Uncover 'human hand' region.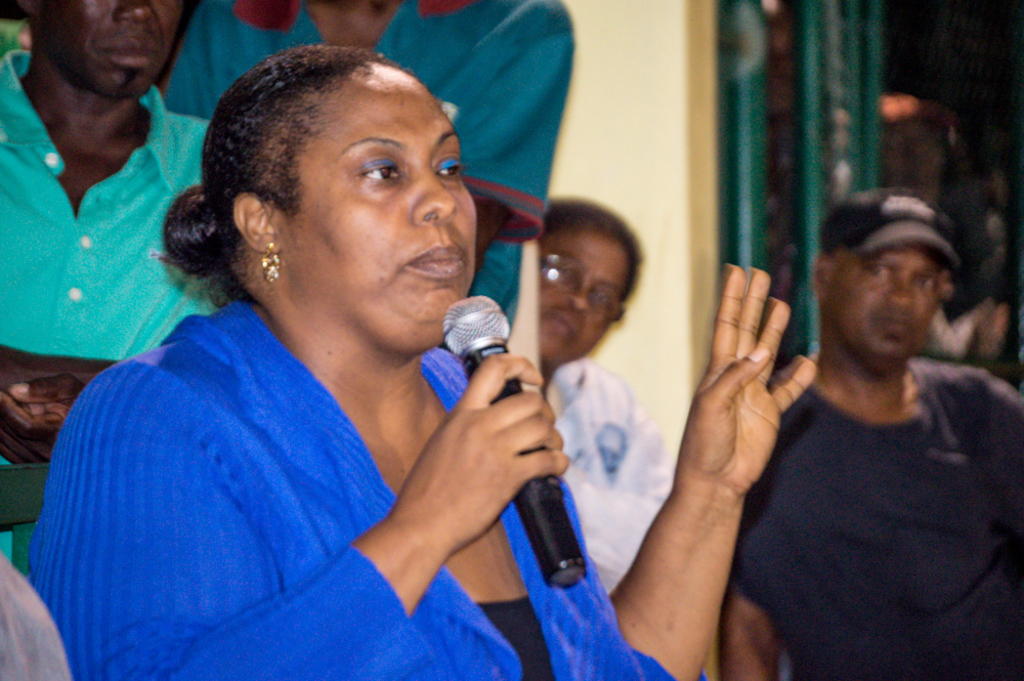
Uncovered: 614 293 831 628.
